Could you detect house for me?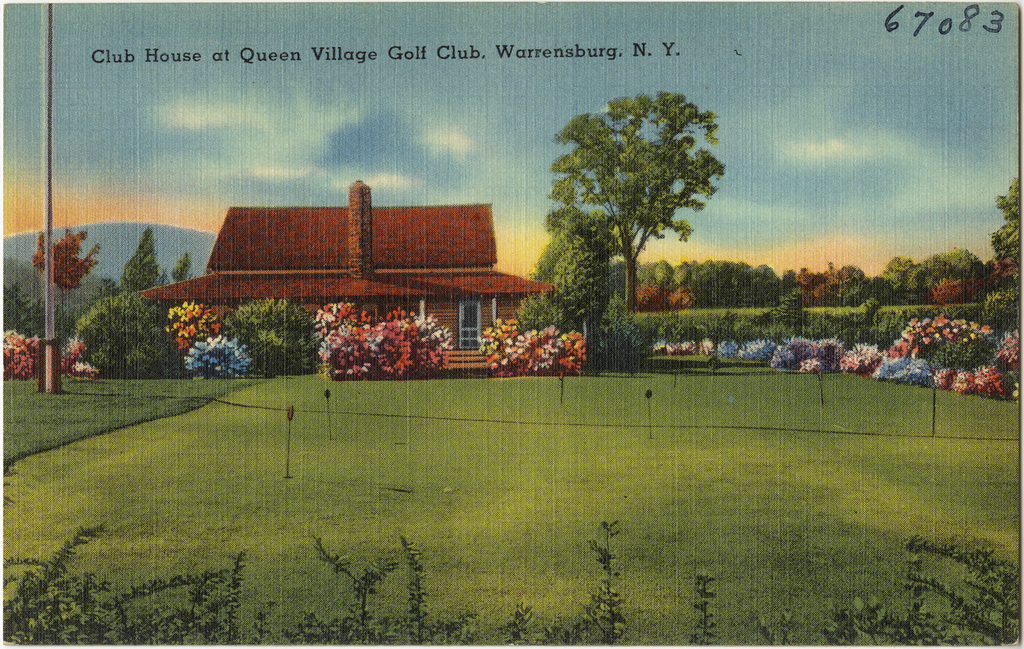
Detection result: 137 182 560 378.
